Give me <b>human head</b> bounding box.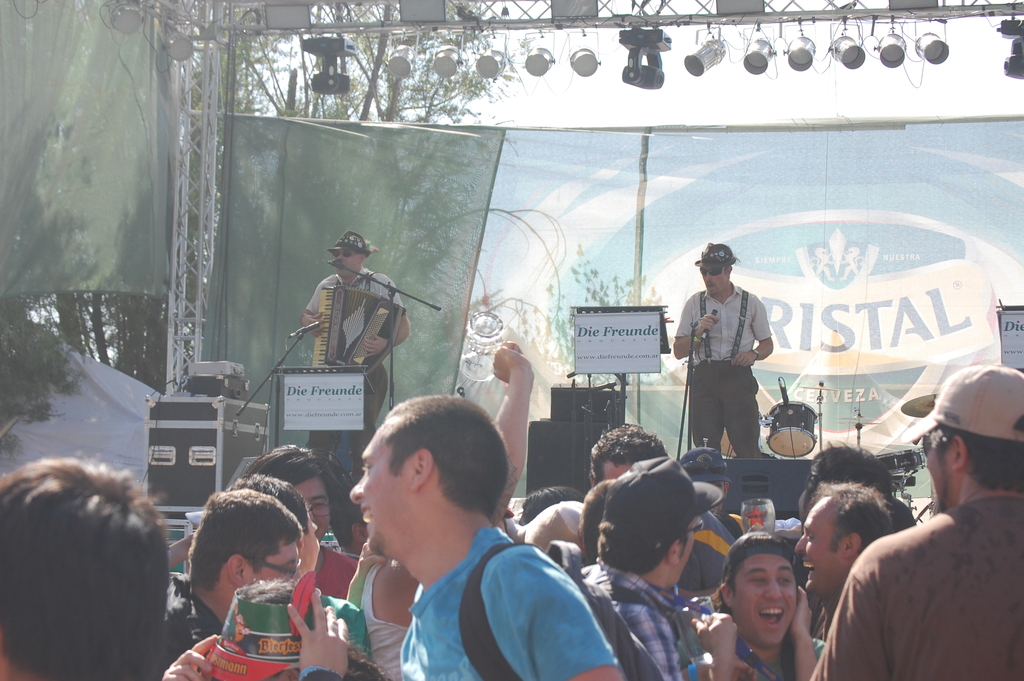
692,240,737,293.
